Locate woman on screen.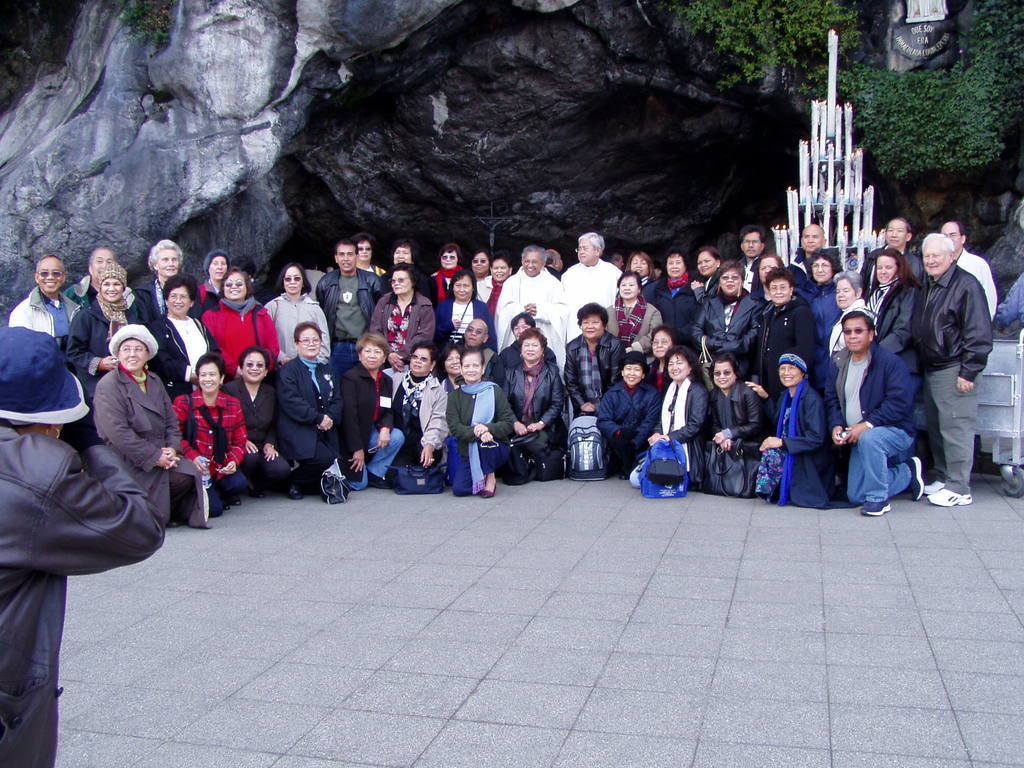
On screen at l=370, t=264, r=440, b=379.
